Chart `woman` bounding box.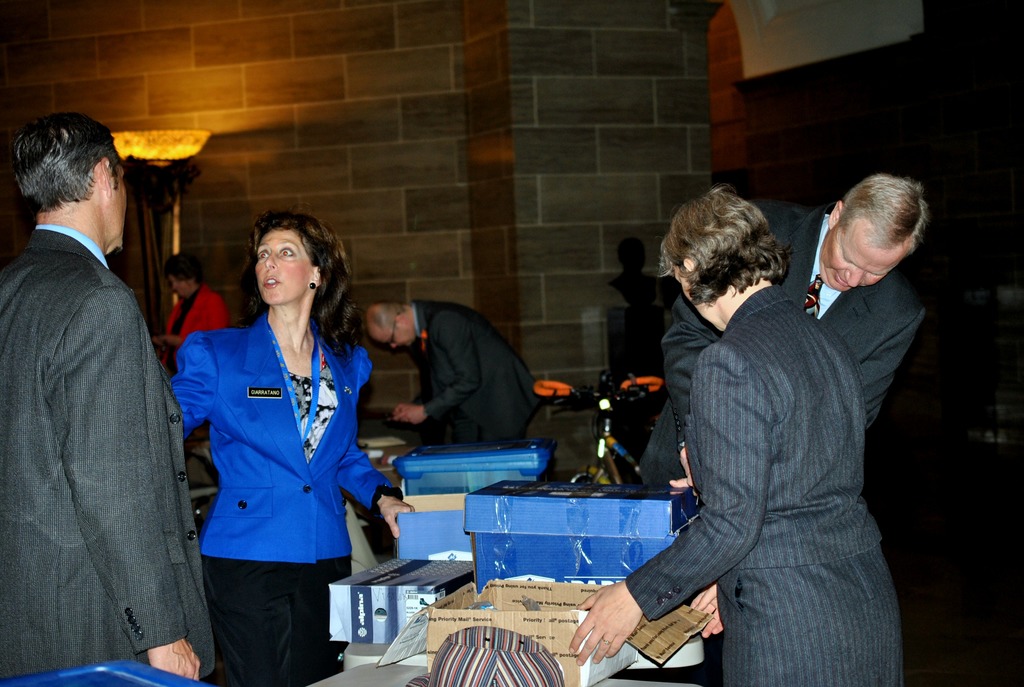
Charted: detection(155, 219, 392, 653).
